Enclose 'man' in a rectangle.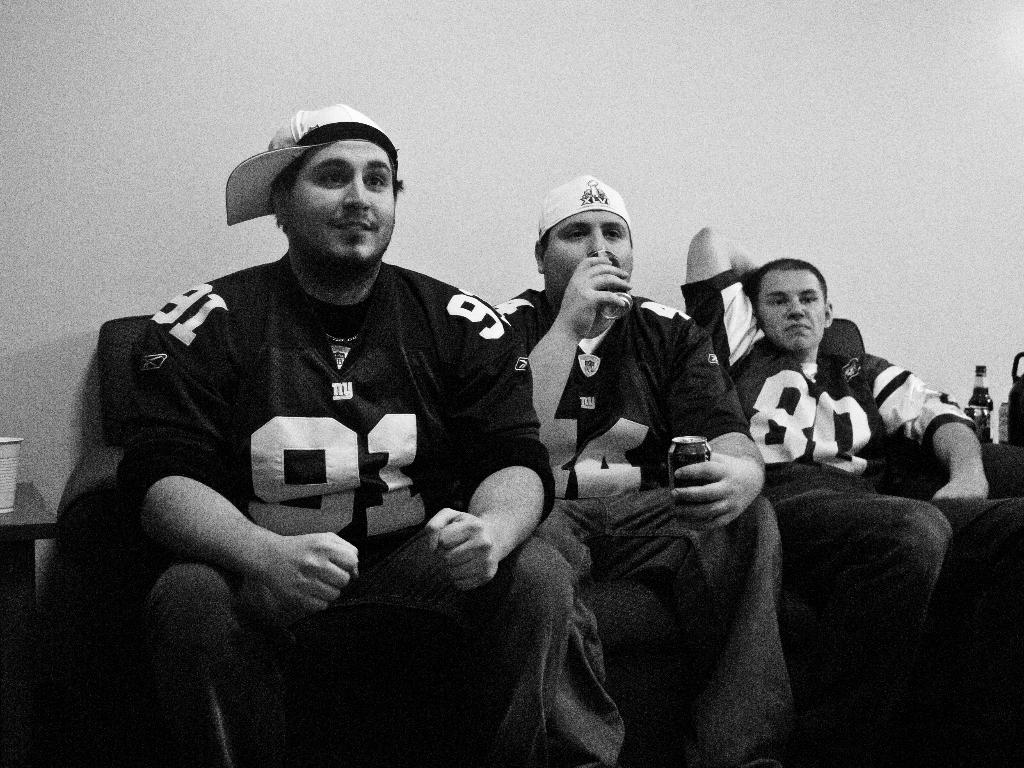
{"left": 70, "top": 108, "right": 608, "bottom": 732}.
